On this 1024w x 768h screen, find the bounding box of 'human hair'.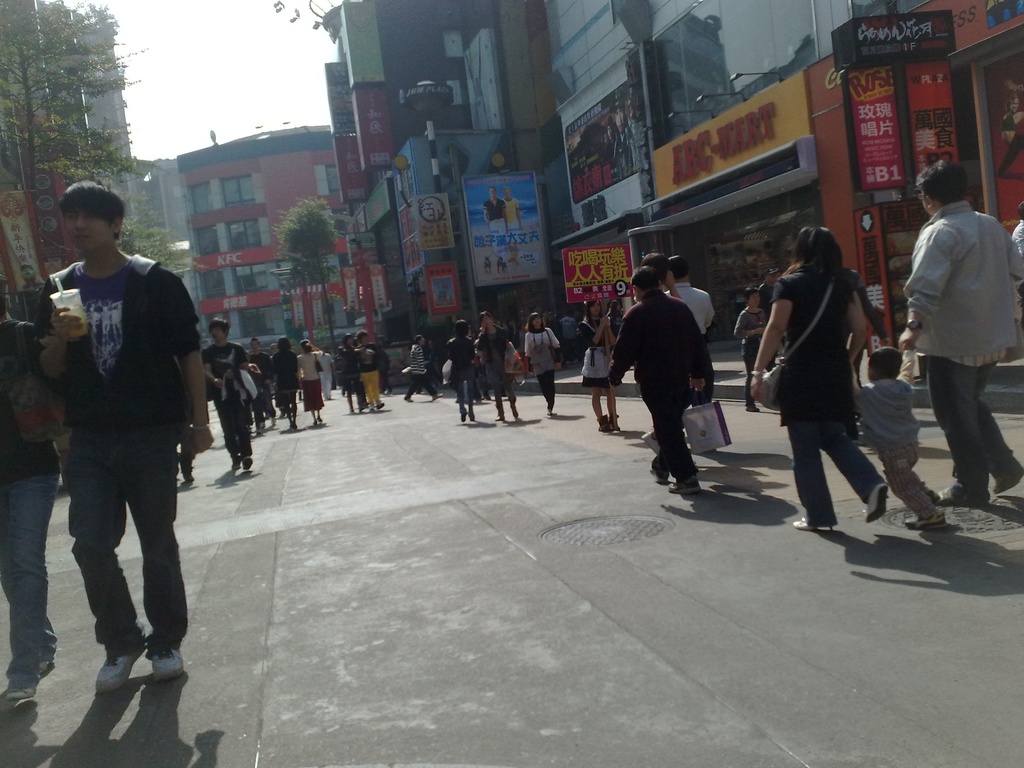
Bounding box: 784/221/846/282.
